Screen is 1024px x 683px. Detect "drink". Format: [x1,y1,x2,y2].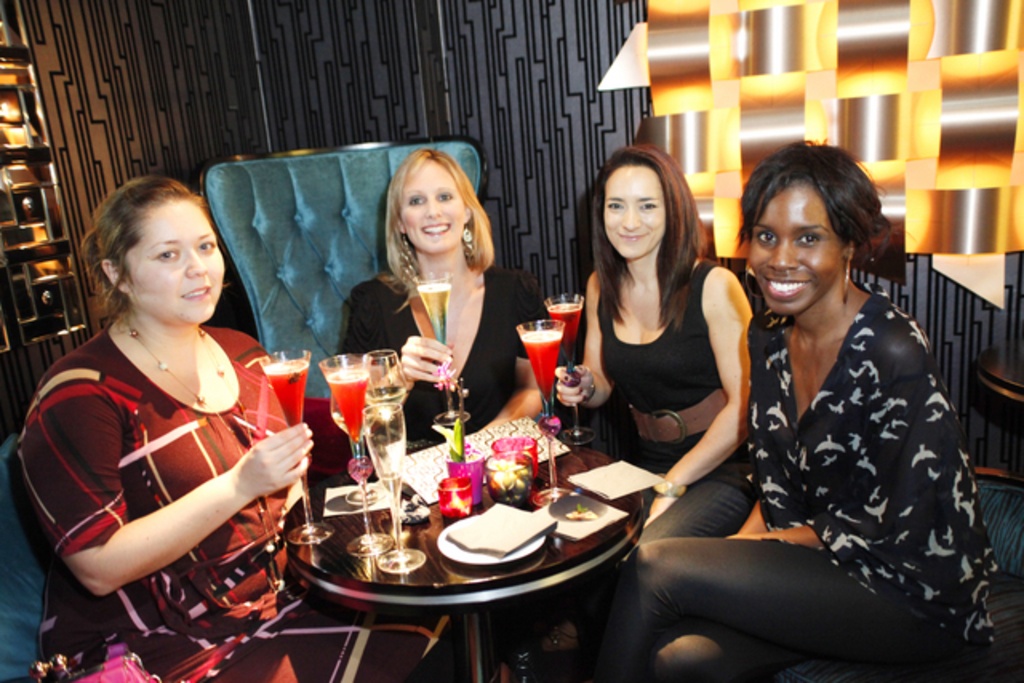
[418,285,448,345].
